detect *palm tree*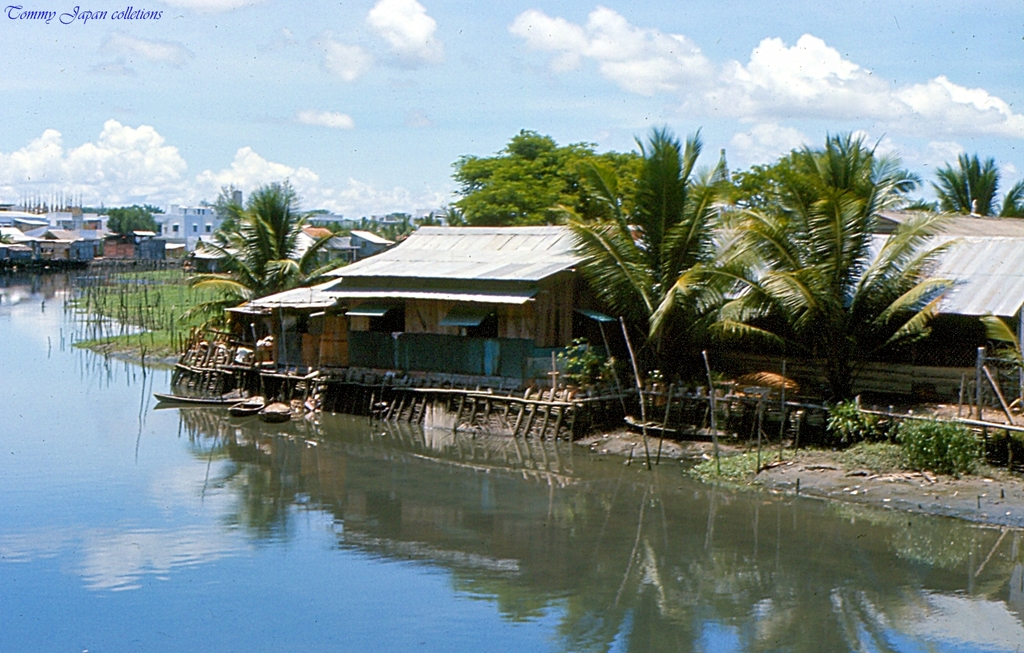
box=[909, 162, 1023, 224]
